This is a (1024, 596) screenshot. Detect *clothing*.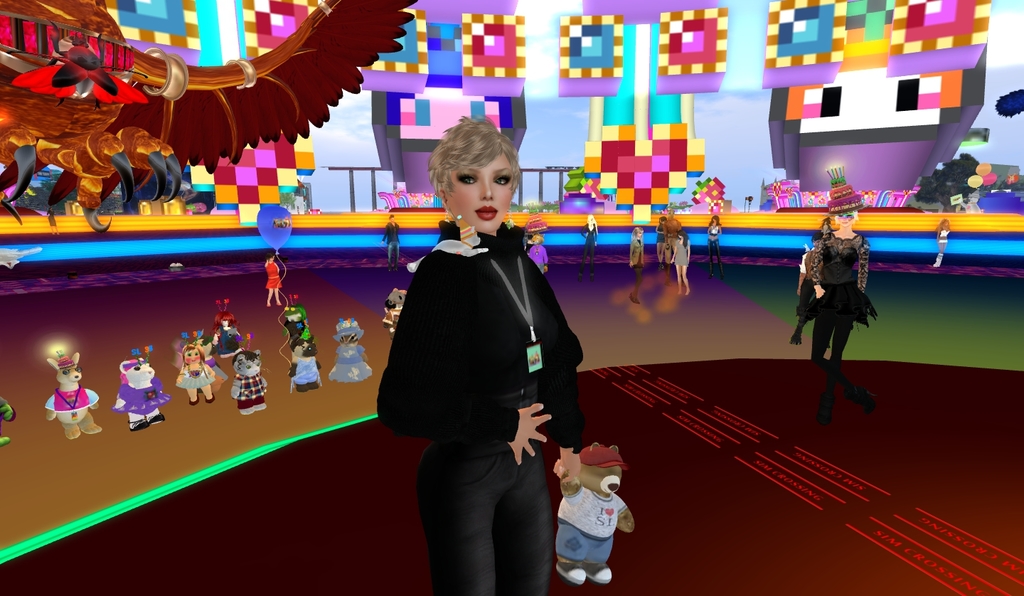
(48,381,98,417).
